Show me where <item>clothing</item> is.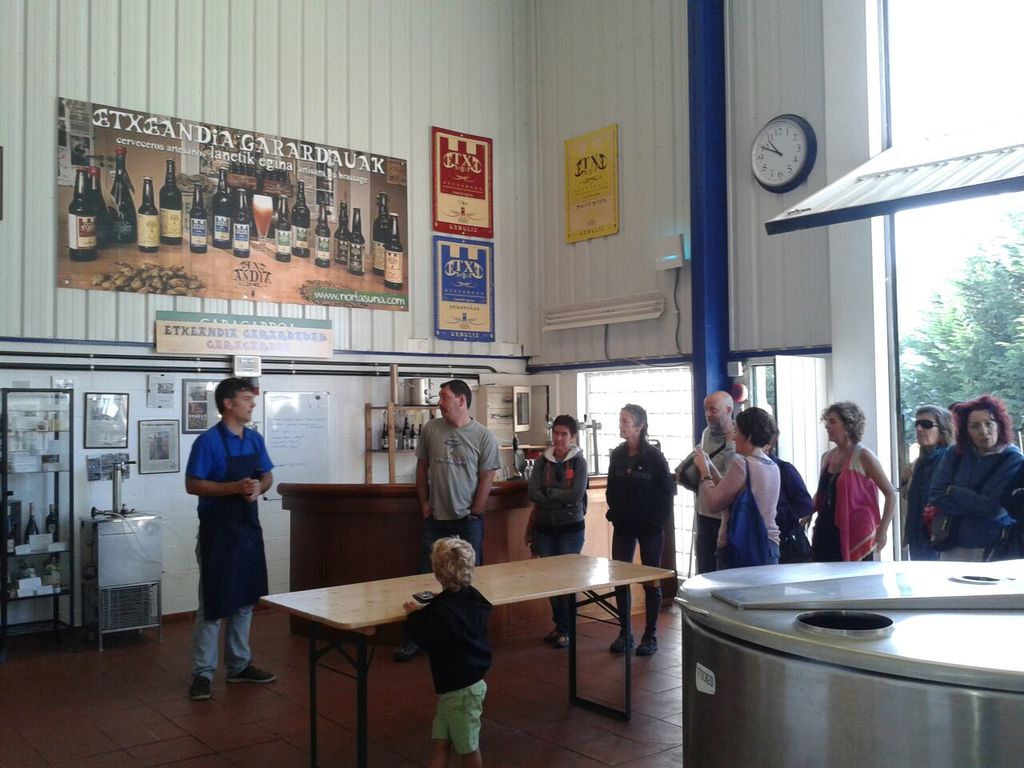
<item>clothing</item> is at [left=414, top=411, right=493, bottom=567].
